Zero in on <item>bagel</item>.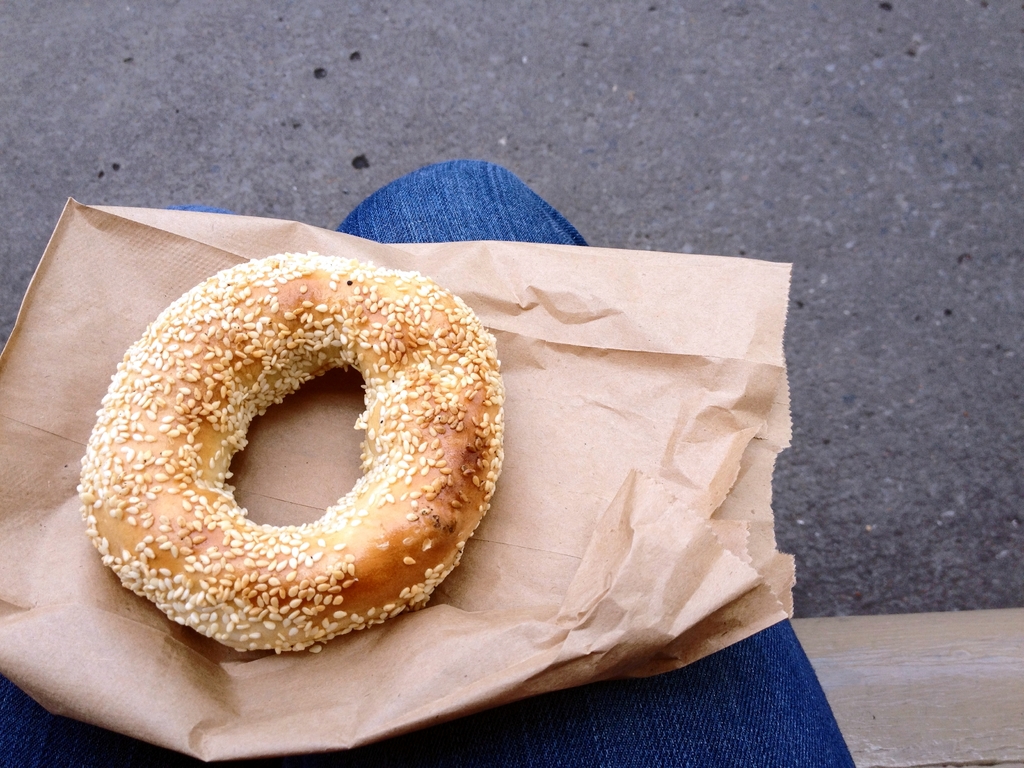
Zeroed in: <box>84,252,506,655</box>.
